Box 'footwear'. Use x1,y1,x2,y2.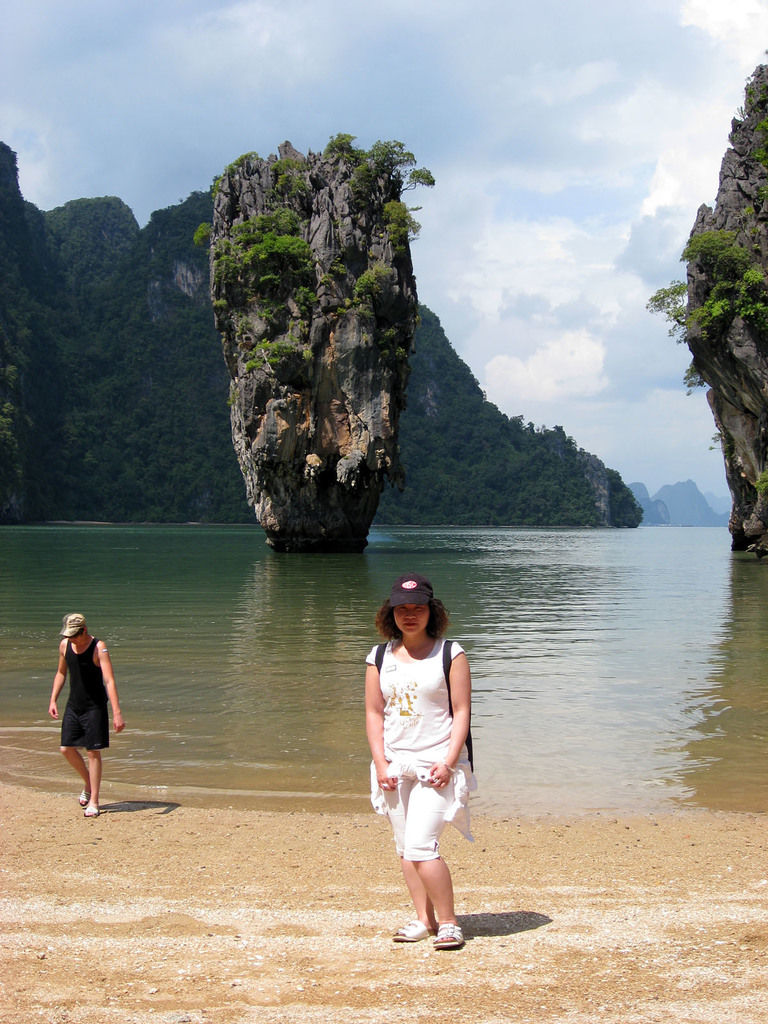
392,918,431,944.
